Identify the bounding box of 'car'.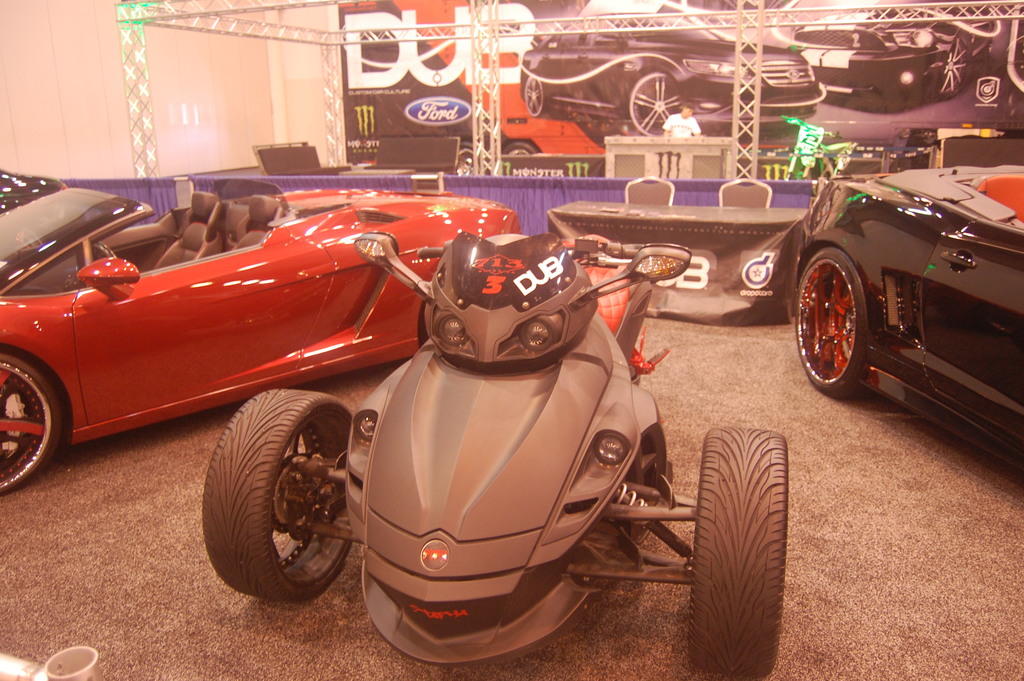
(left=516, top=10, right=822, bottom=140).
